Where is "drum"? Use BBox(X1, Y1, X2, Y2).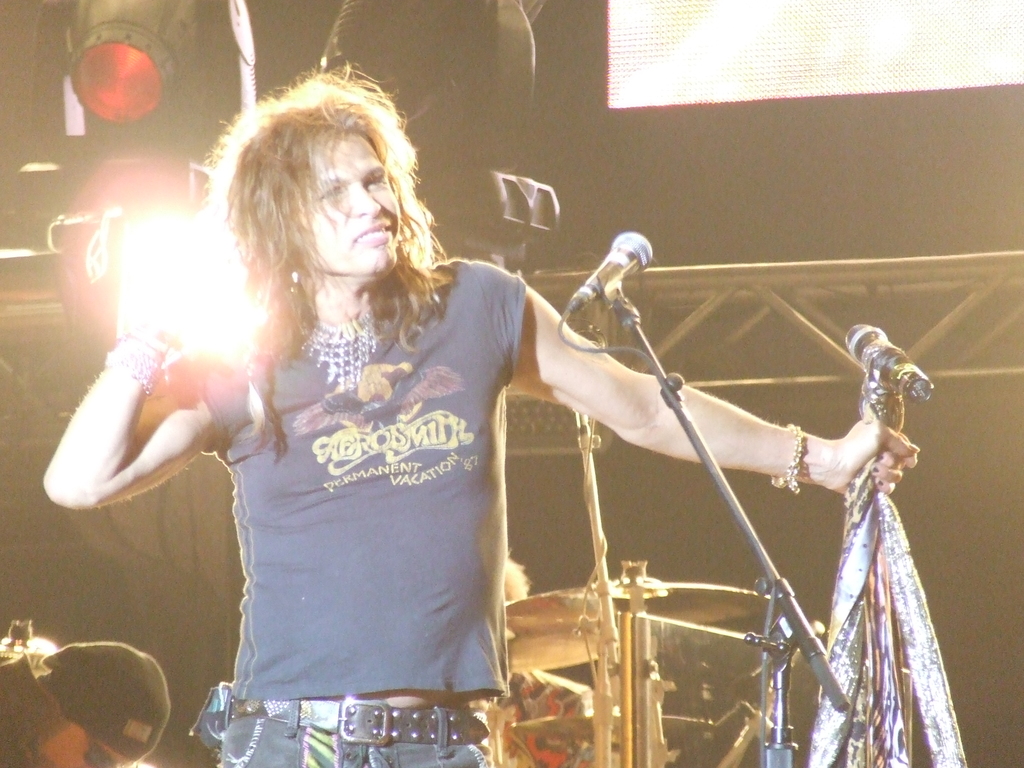
BBox(70, 20, 174, 124).
